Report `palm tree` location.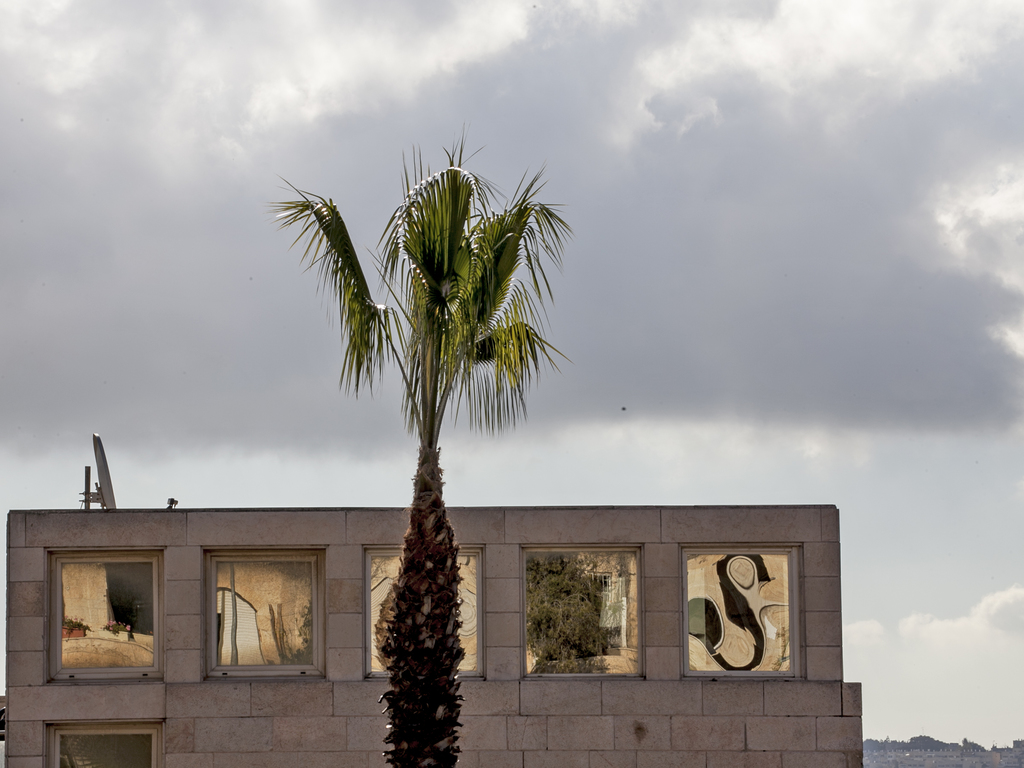
Report: {"x1": 274, "y1": 122, "x2": 585, "y2": 767}.
